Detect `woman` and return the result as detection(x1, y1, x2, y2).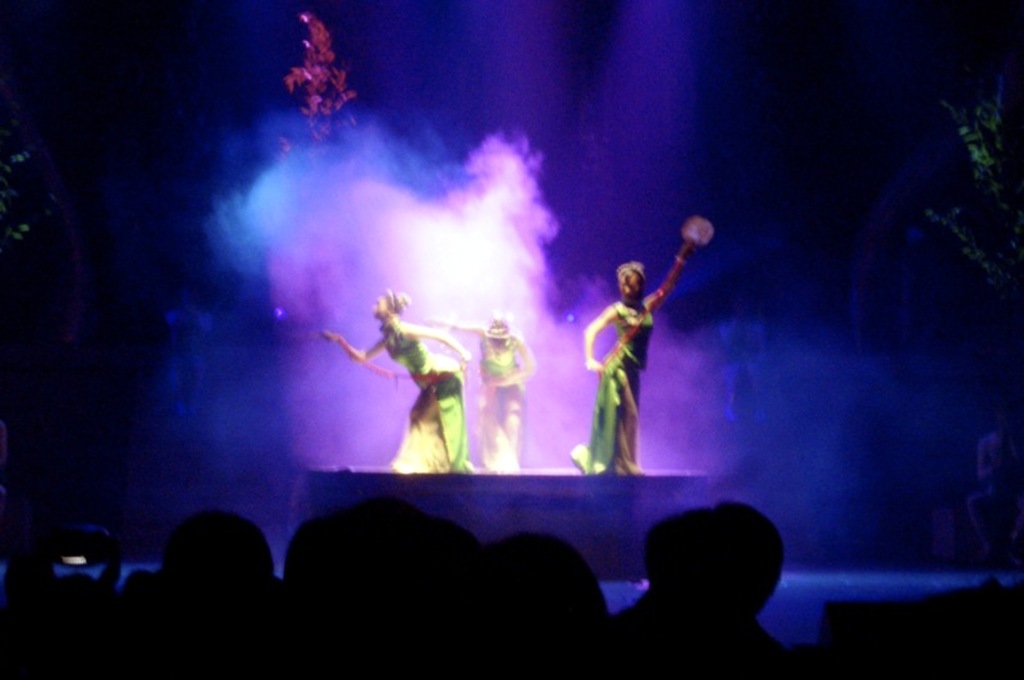
detection(324, 286, 470, 471).
